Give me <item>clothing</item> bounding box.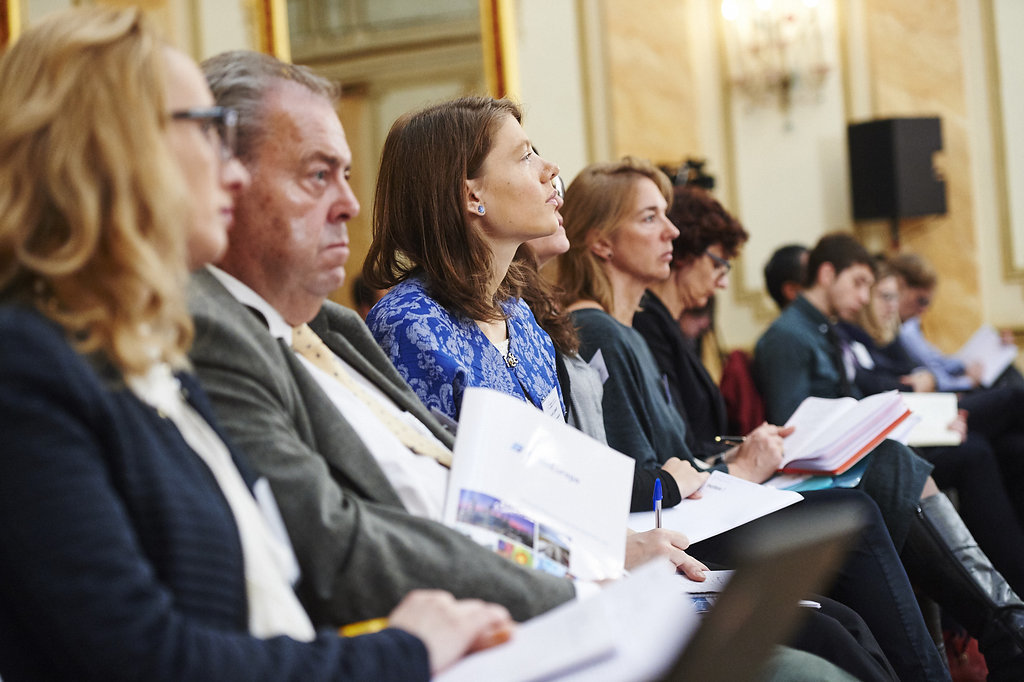
left=0, top=290, right=438, bottom=681.
